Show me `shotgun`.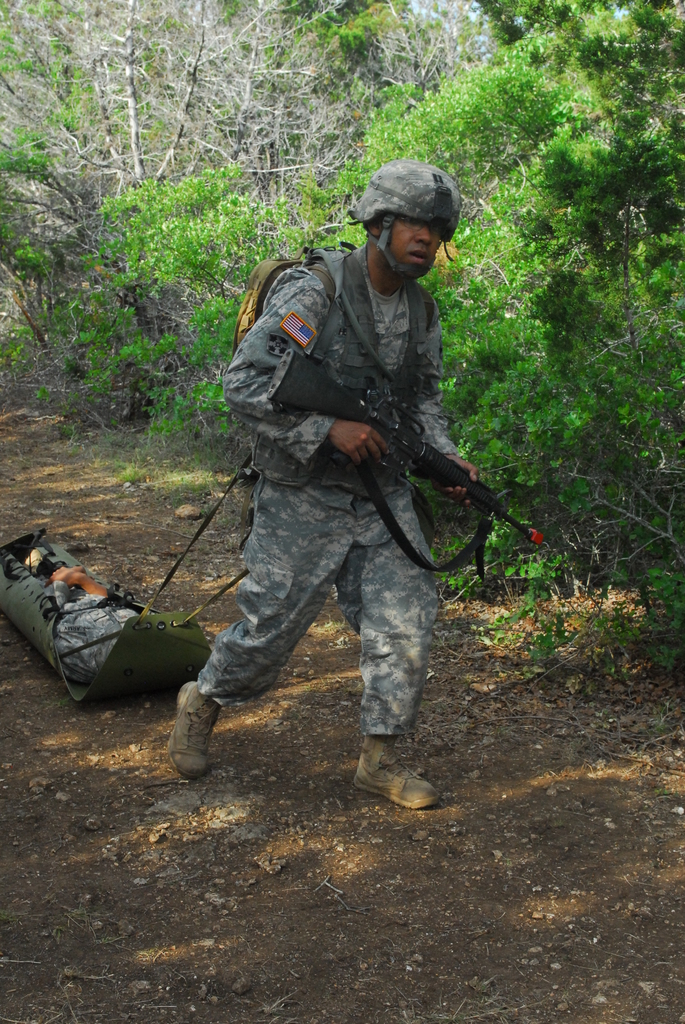
`shotgun` is here: {"x1": 262, "y1": 355, "x2": 547, "y2": 552}.
